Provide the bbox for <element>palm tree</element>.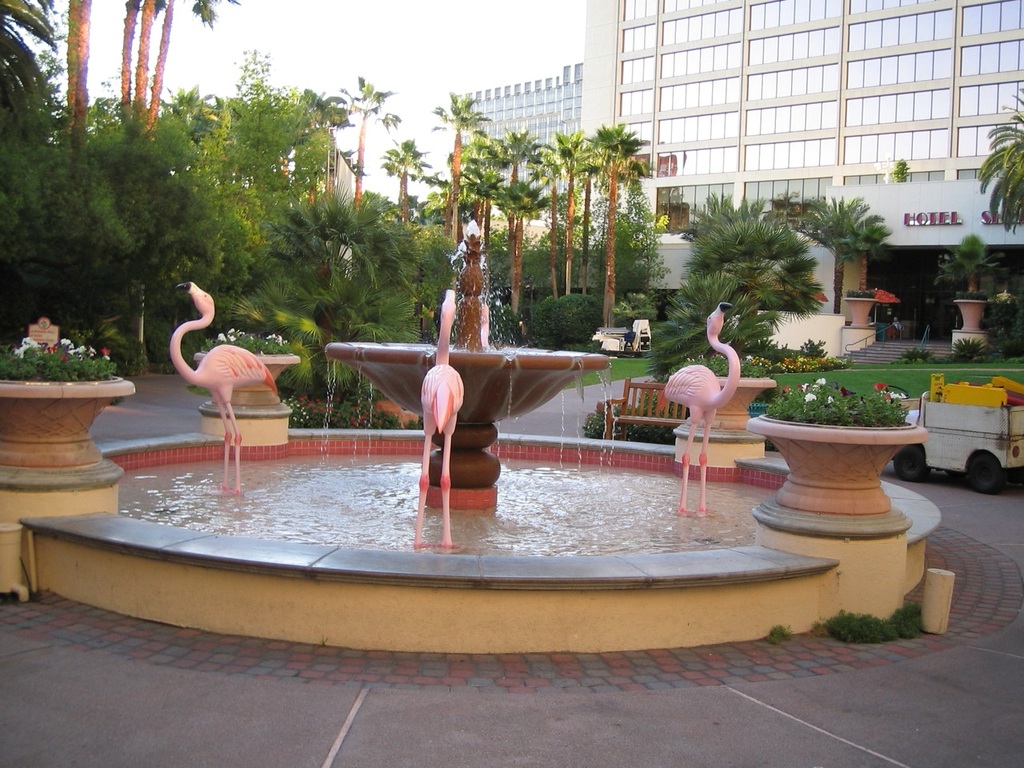
[left=388, top=134, right=431, bottom=262].
